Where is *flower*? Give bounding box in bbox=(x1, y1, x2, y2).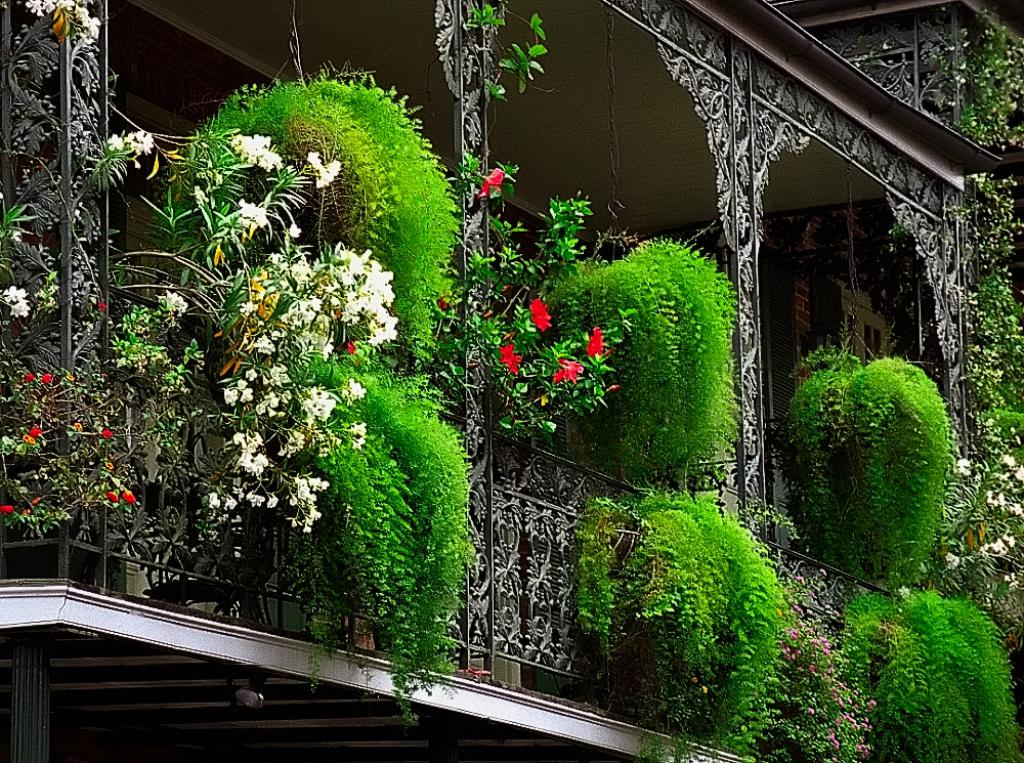
bbox=(5, 285, 23, 298).
